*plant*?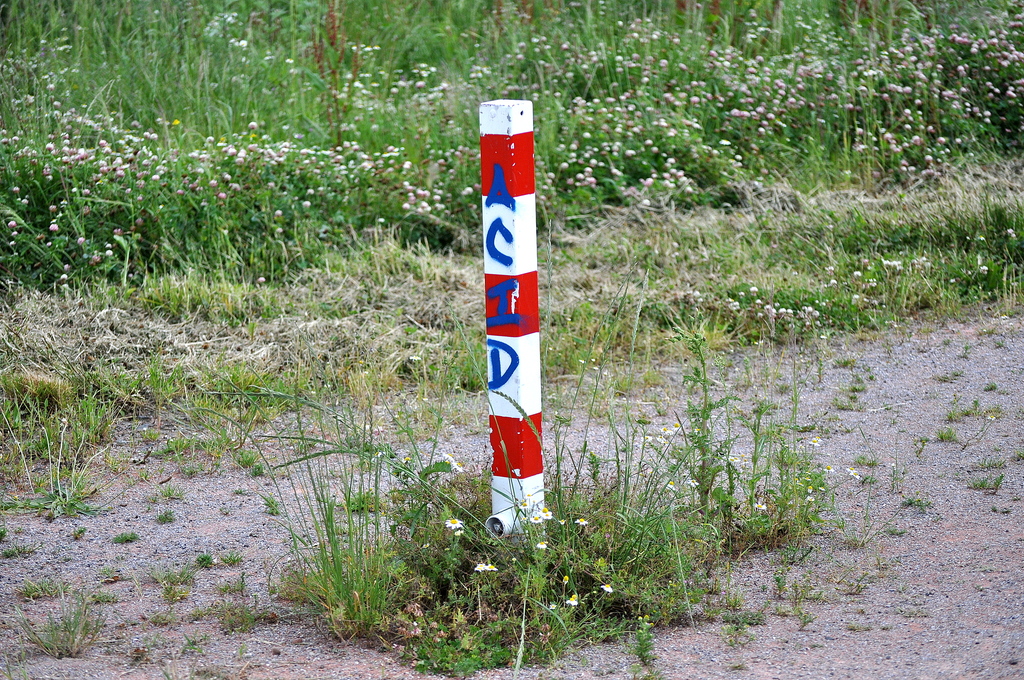
{"left": 954, "top": 340, "right": 978, "bottom": 365}
